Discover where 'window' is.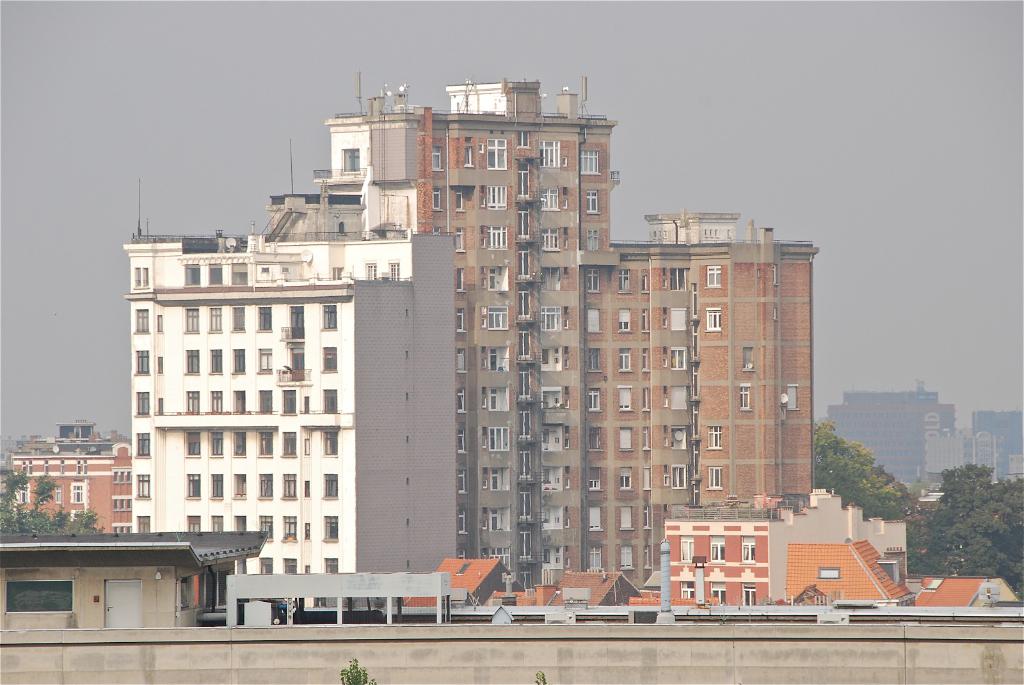
Discovered at 257,308,273,334.
